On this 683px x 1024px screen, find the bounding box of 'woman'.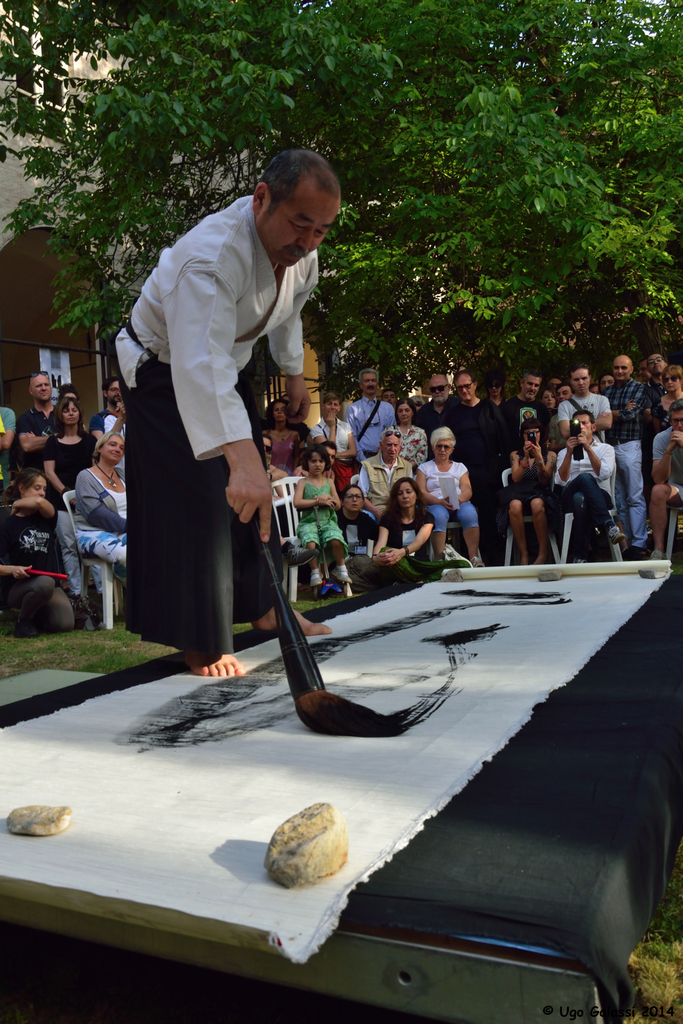
Bounding box: x1=506, y1=418, x2=546, y2=564.
